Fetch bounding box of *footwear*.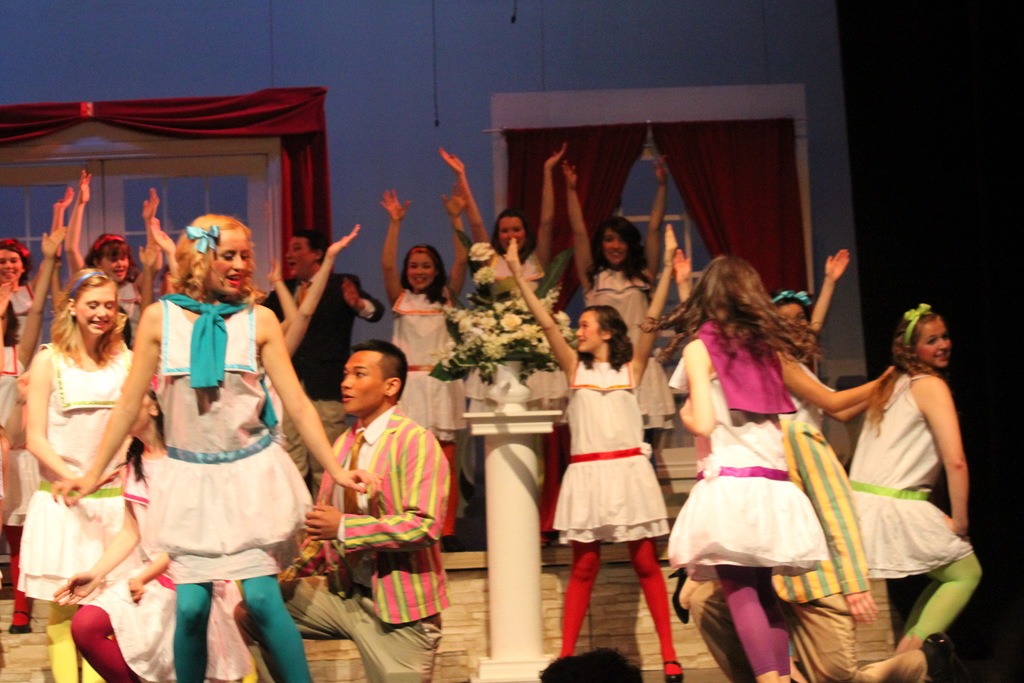
Bbox: bbox=[436, 532, 461, 555].
